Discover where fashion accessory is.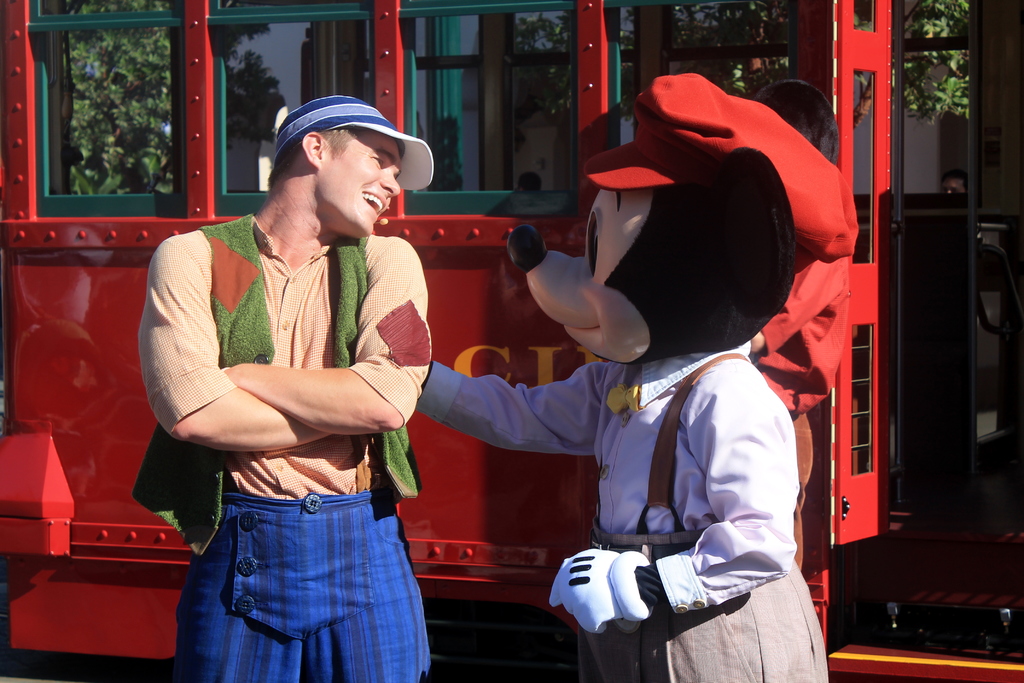
Discovered at x1=266, y1=92, x2=435, y2=192.
